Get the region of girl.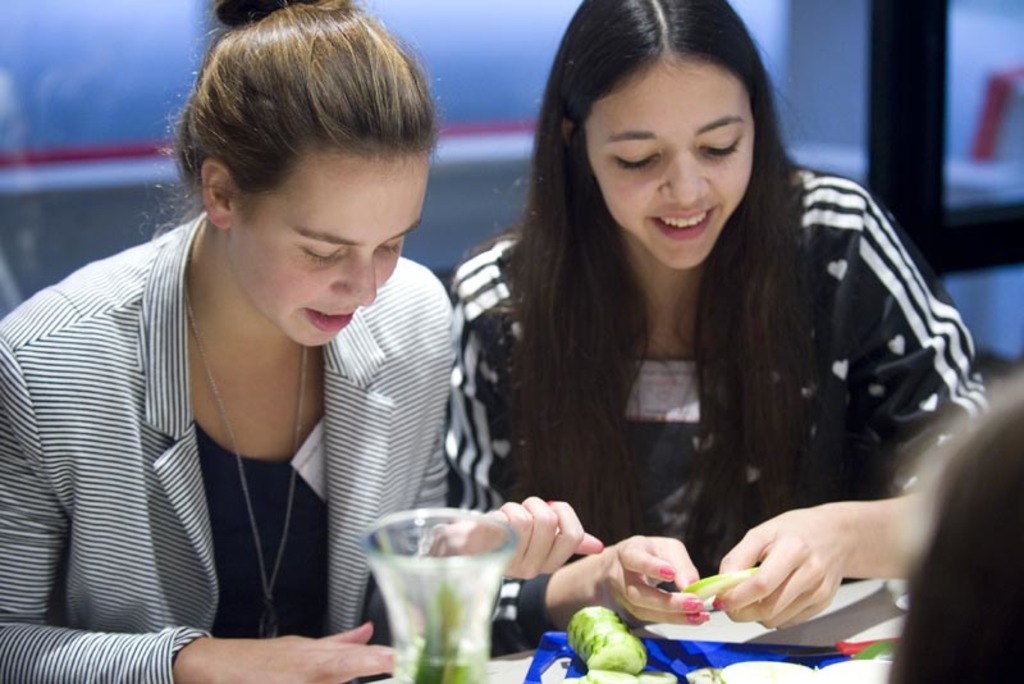
0, 3, 608, 680.
